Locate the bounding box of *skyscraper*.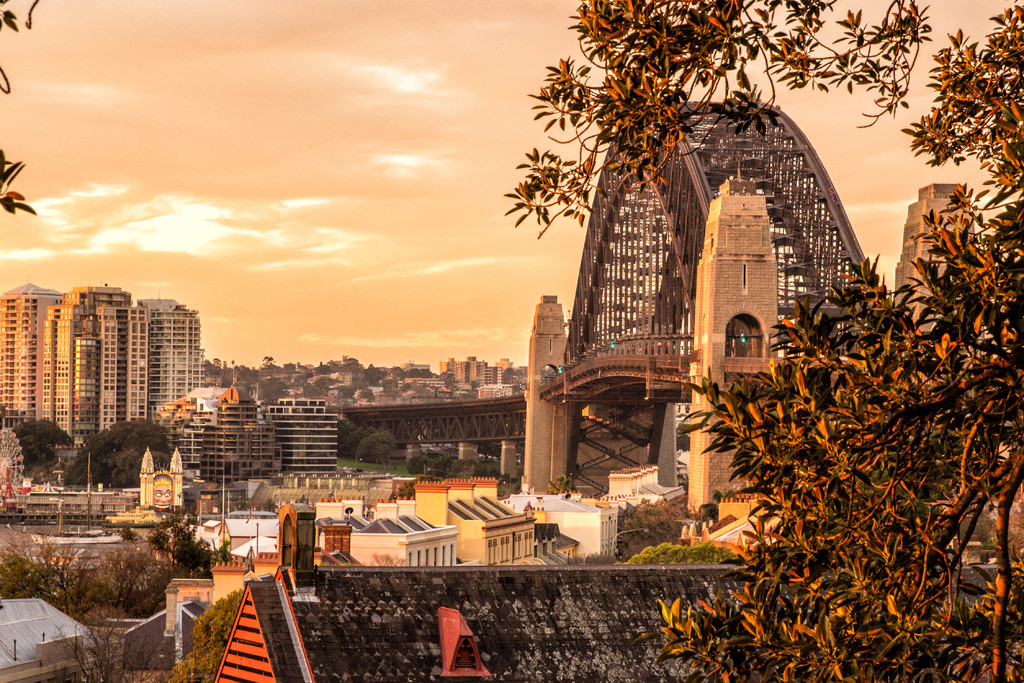
Bounding box: BBox(152, 297, 192, 422).
